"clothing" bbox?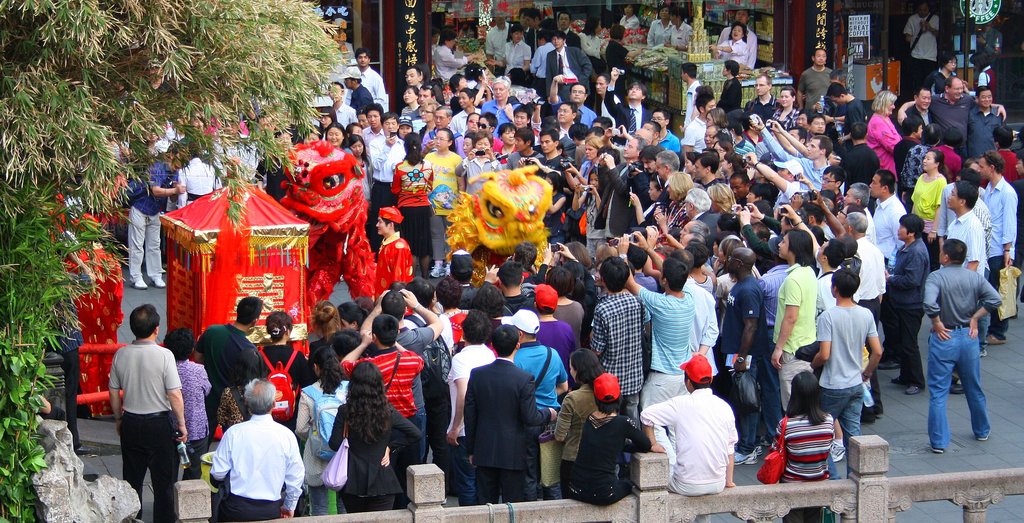
select_region(45, 274, 86, 450)
